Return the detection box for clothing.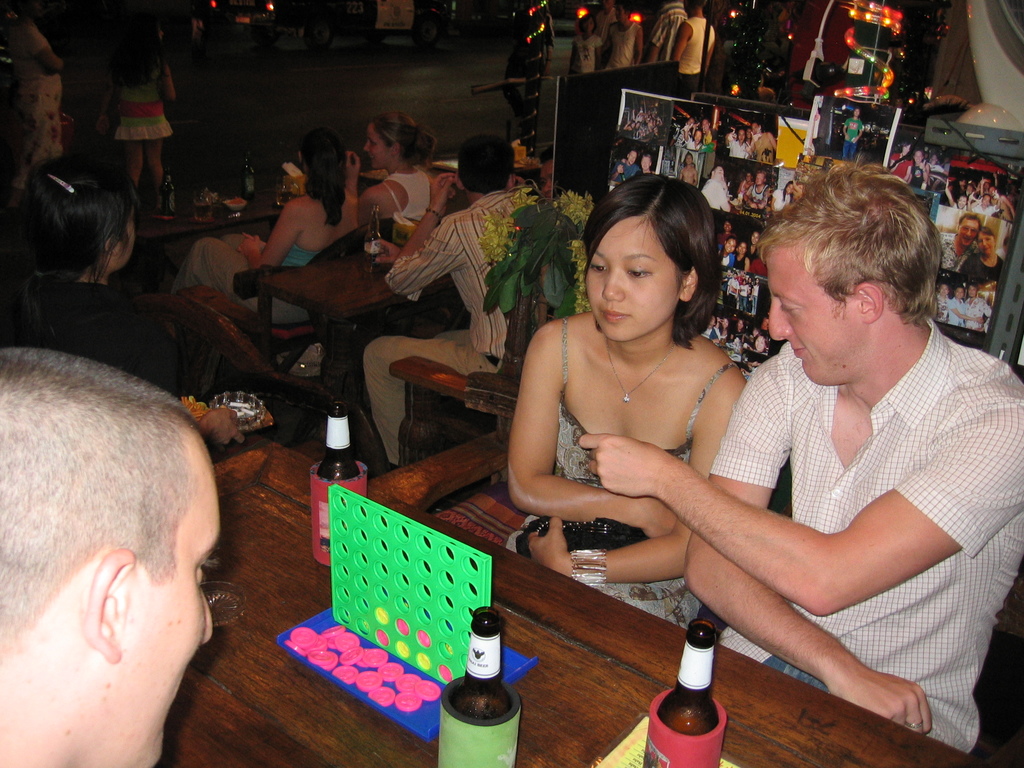
l=938, t=180, r=970, b=237.
